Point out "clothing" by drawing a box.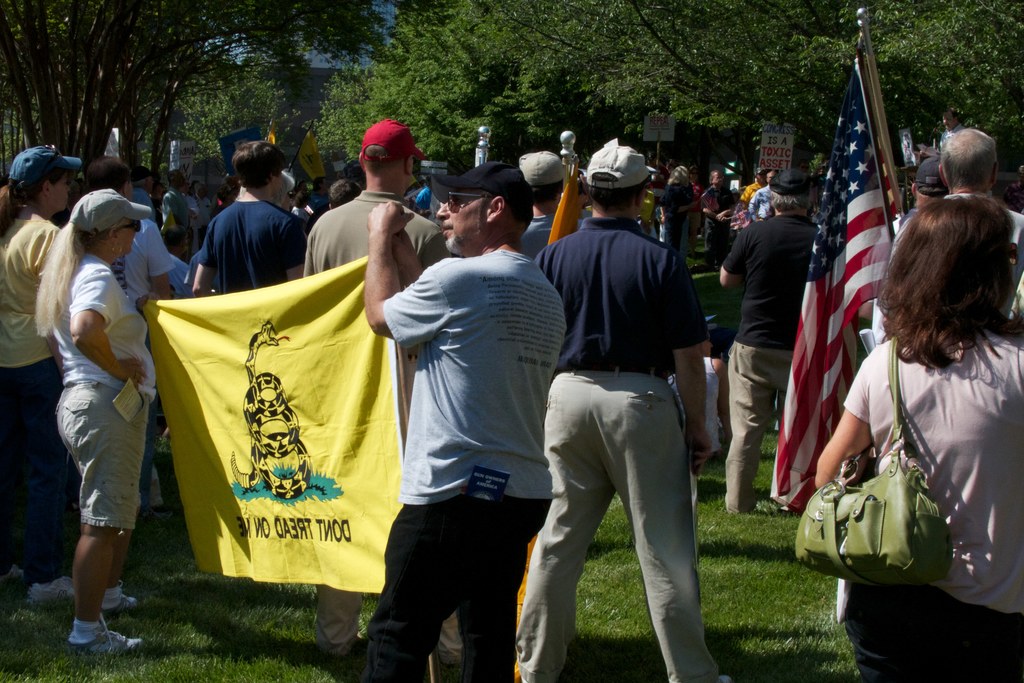
{"left": 114, "top": 215, "right": 178, "bottom": 312}.
